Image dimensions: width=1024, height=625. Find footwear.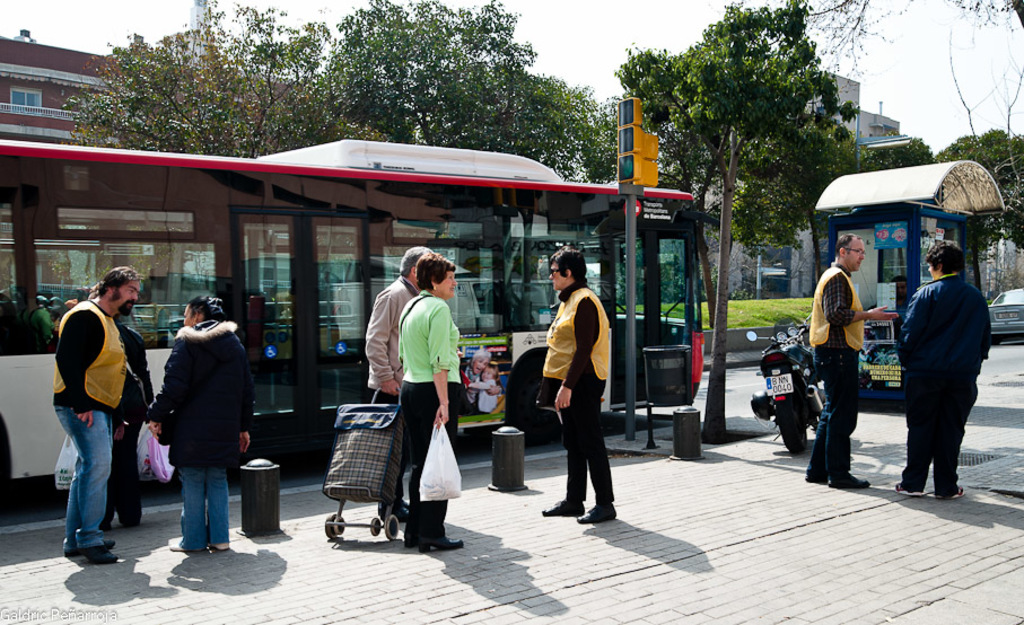
x1=939 y1=488 x2=966 y2=500.
